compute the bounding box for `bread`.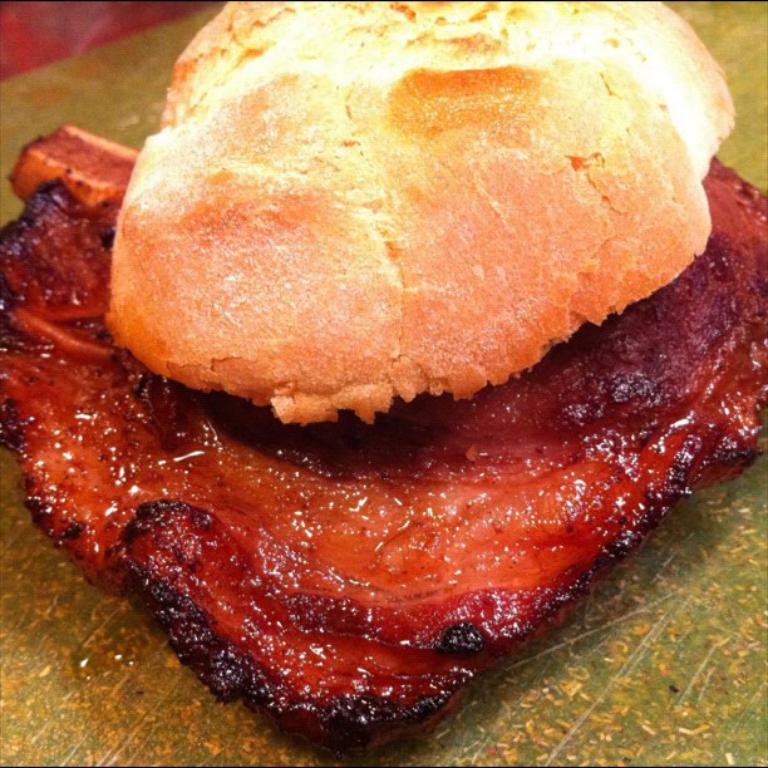
bbox(105, 0, 739, 422).
